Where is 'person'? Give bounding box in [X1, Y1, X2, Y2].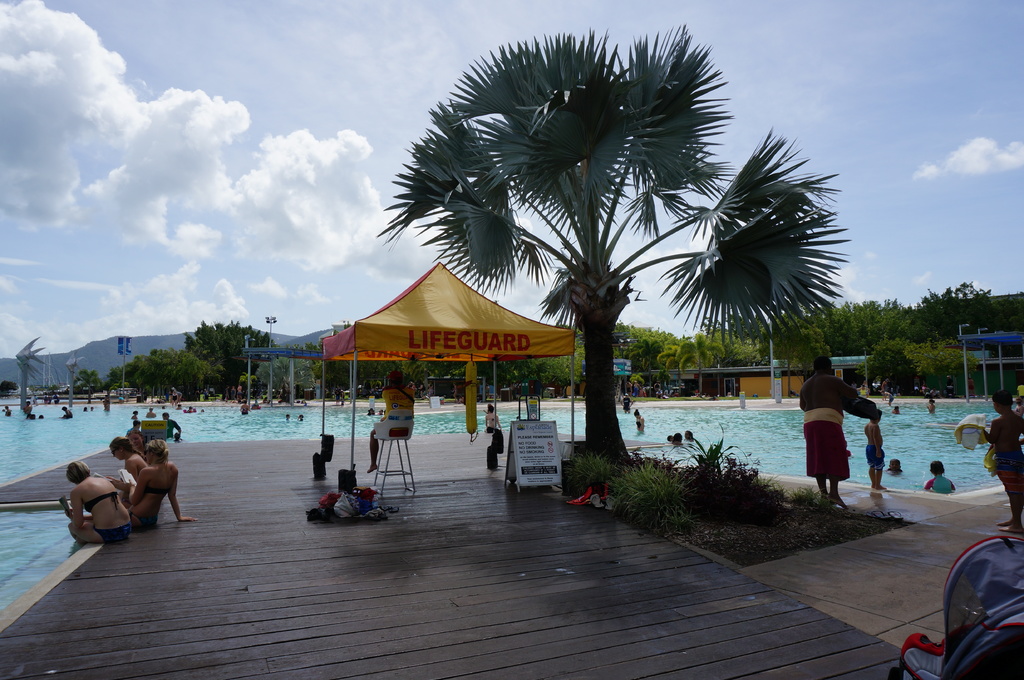
[799, 356, 879, 510].
